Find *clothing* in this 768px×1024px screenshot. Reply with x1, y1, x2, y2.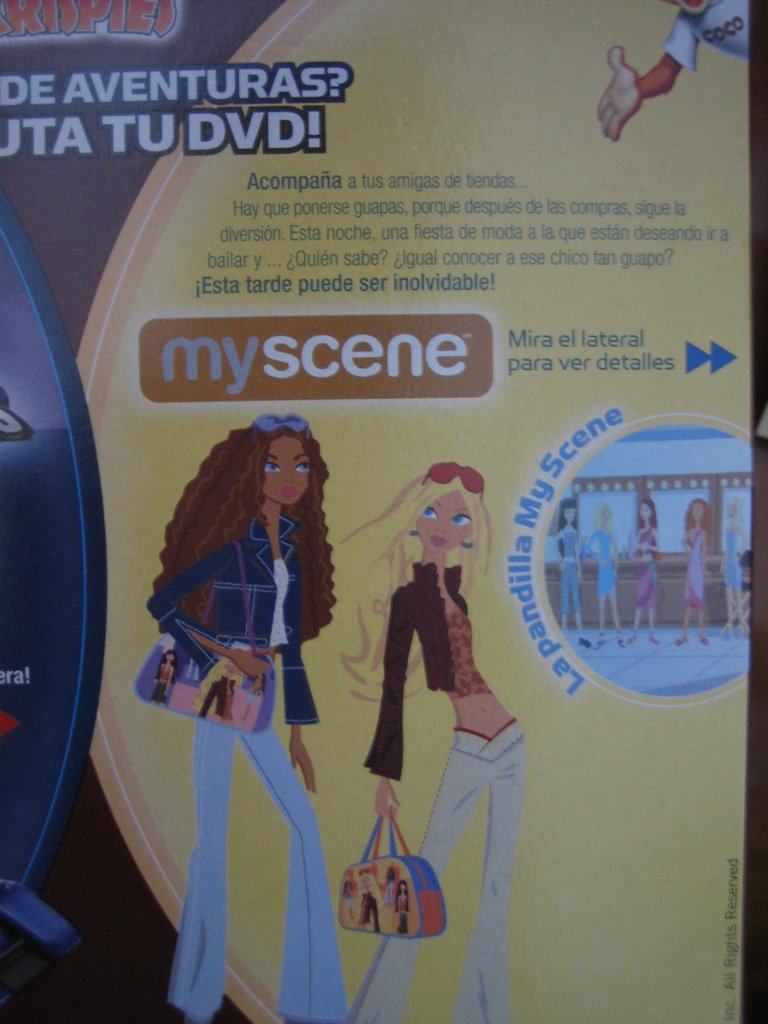
659, 1, 746, 73.
